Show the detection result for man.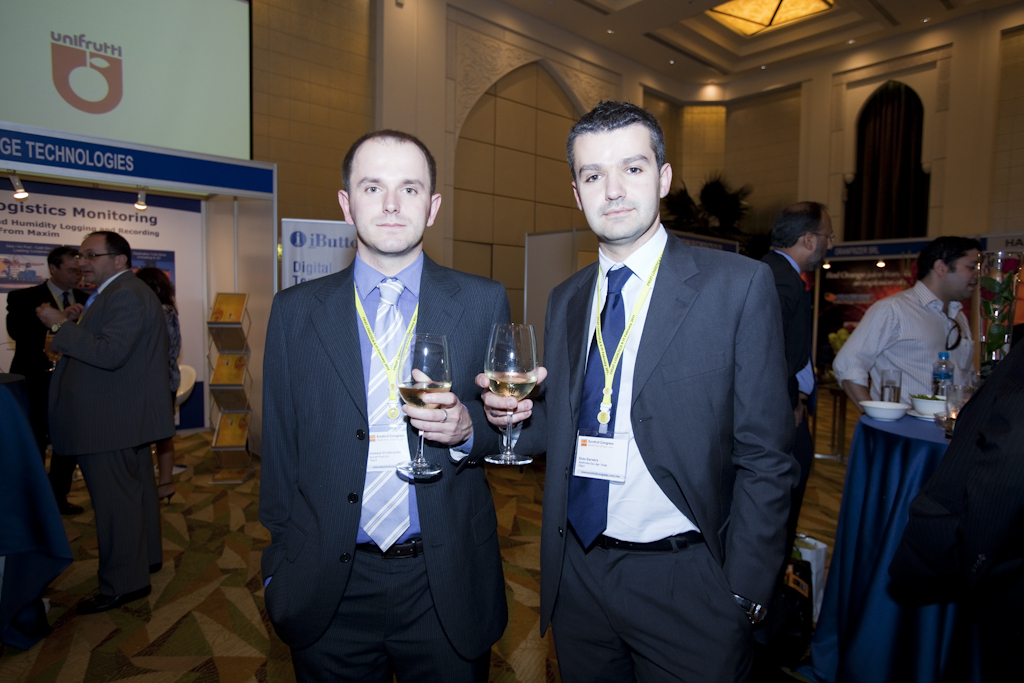
{"x1": 524, "y1": 92, "x2": 809, "y2": 679}.
